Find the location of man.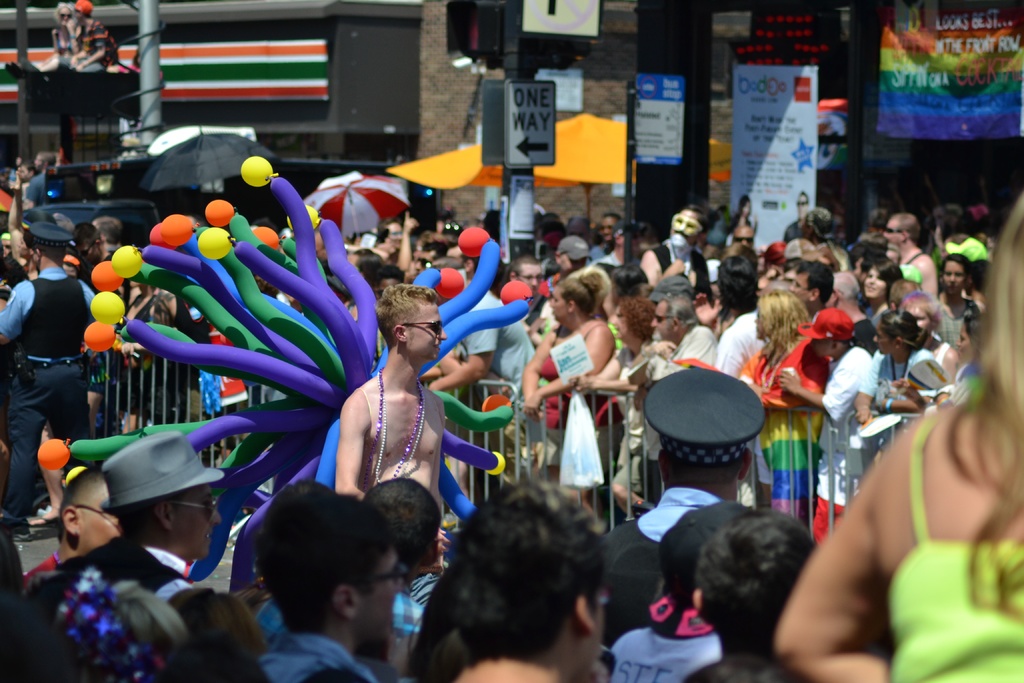
Location: [x1=20, y1=151, x2=62, y2=207].
